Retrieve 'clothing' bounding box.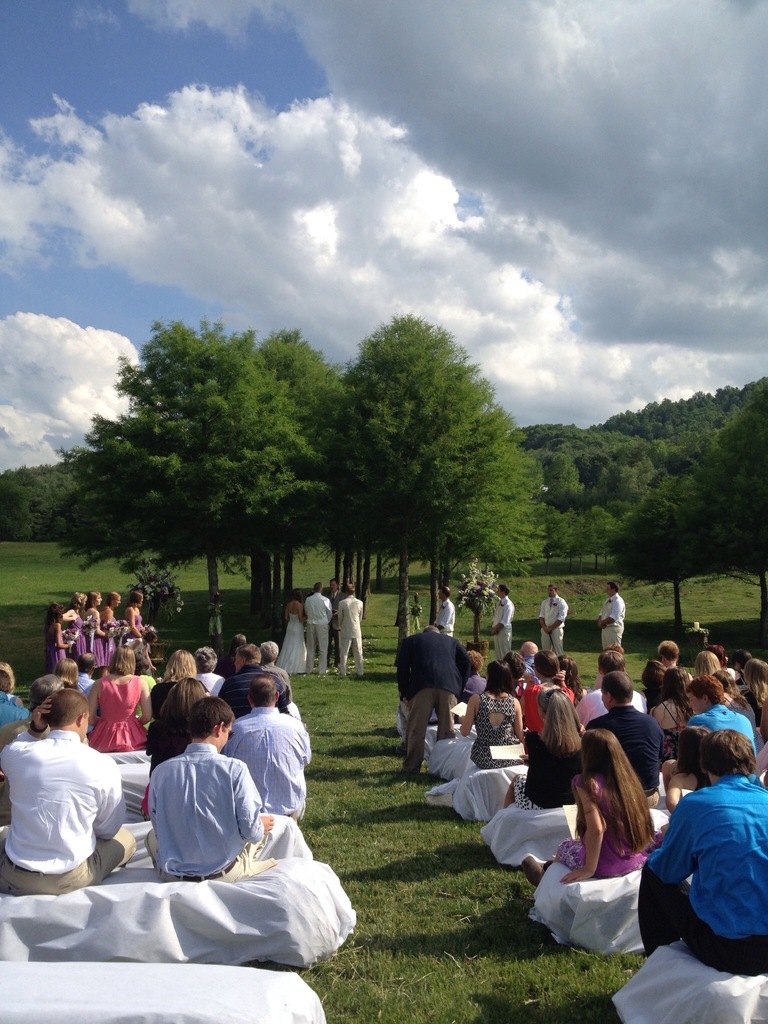
Bounding box: [x1=587, y1=703, x2=673, y2=794].
